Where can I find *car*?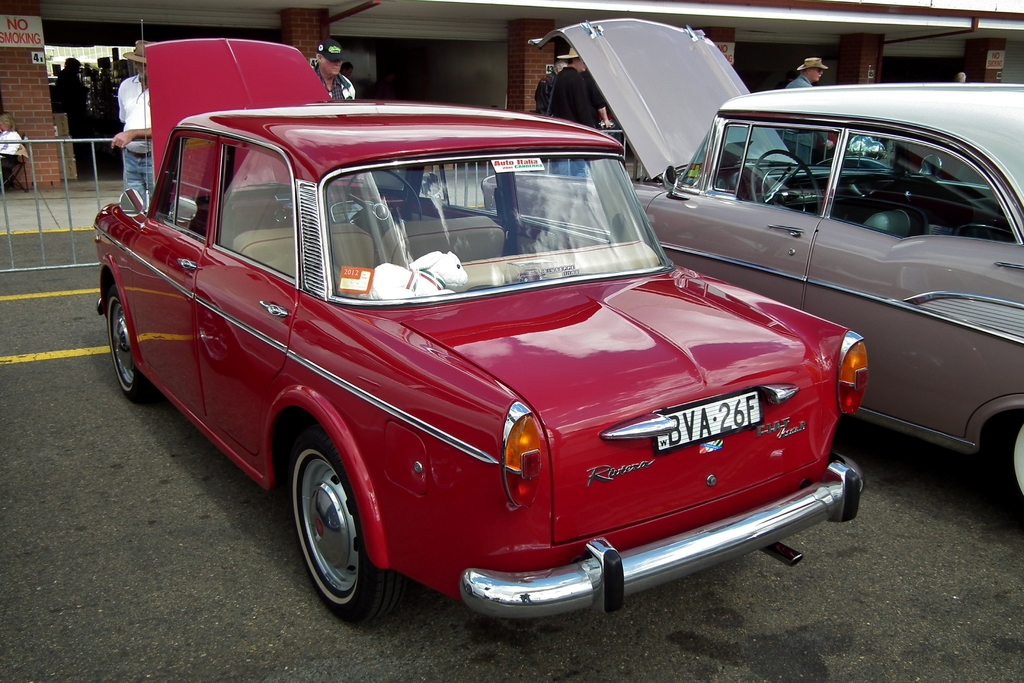
You can find it at l=481, t=15, r=1023, b=513.
